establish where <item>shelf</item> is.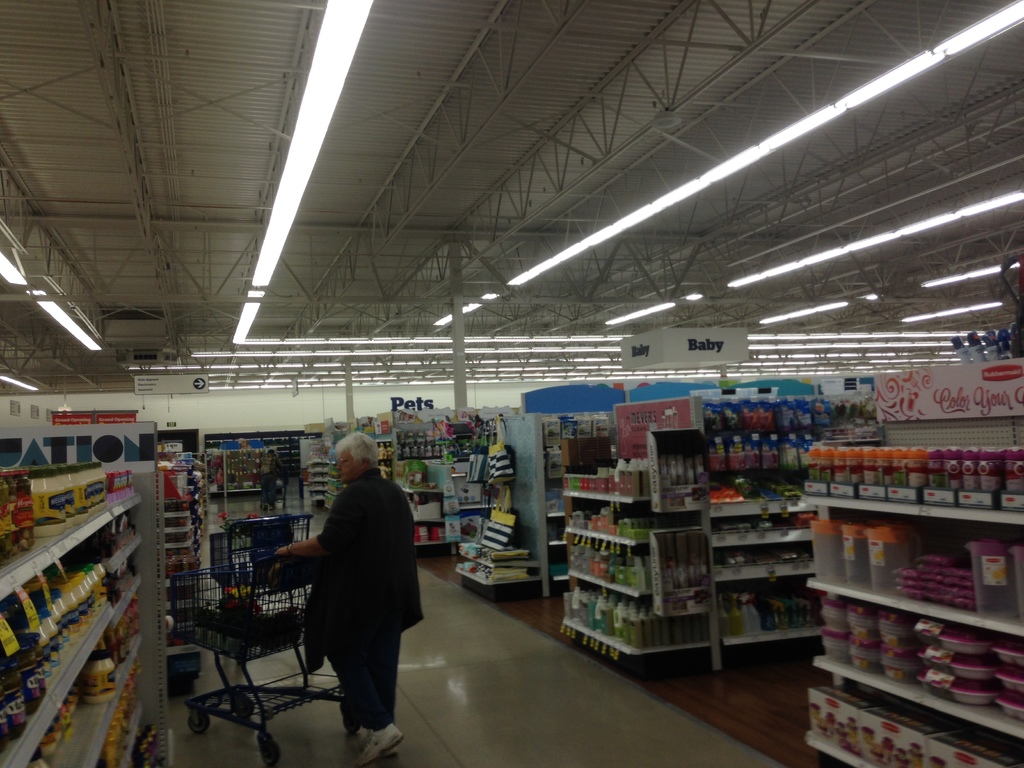
Established at box(796, 416, 1023, 767).
